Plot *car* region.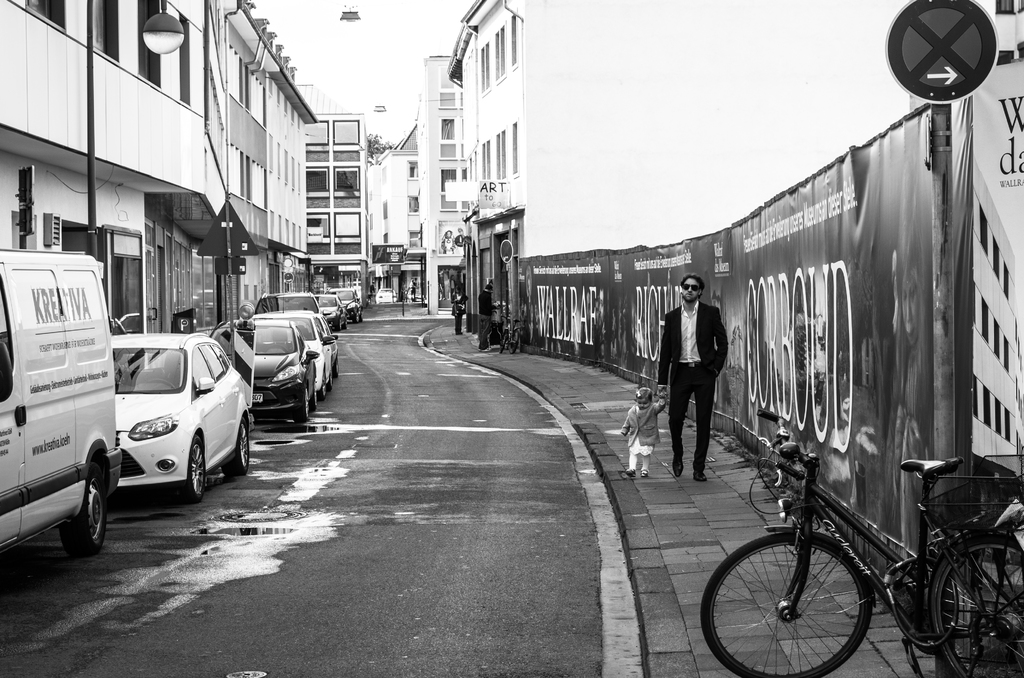
Plotted at x1=250 y1=310 x2=329 y2=408.
